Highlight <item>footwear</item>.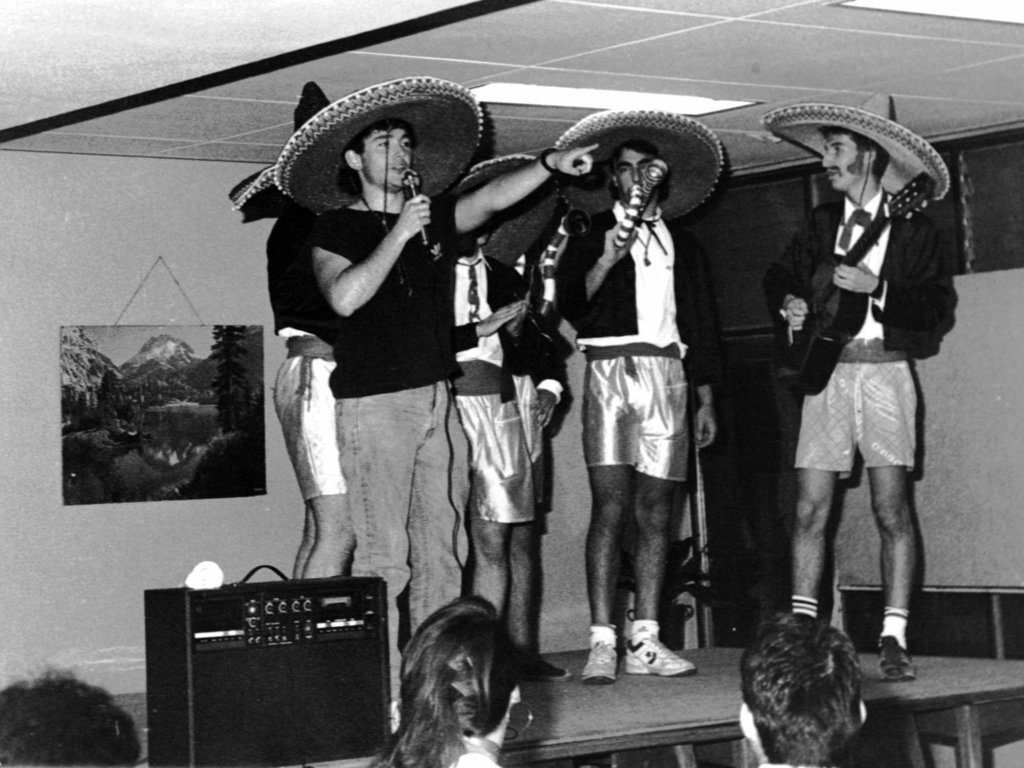
Highlighted region: left=515, top=661, right=573, bottom=684.
